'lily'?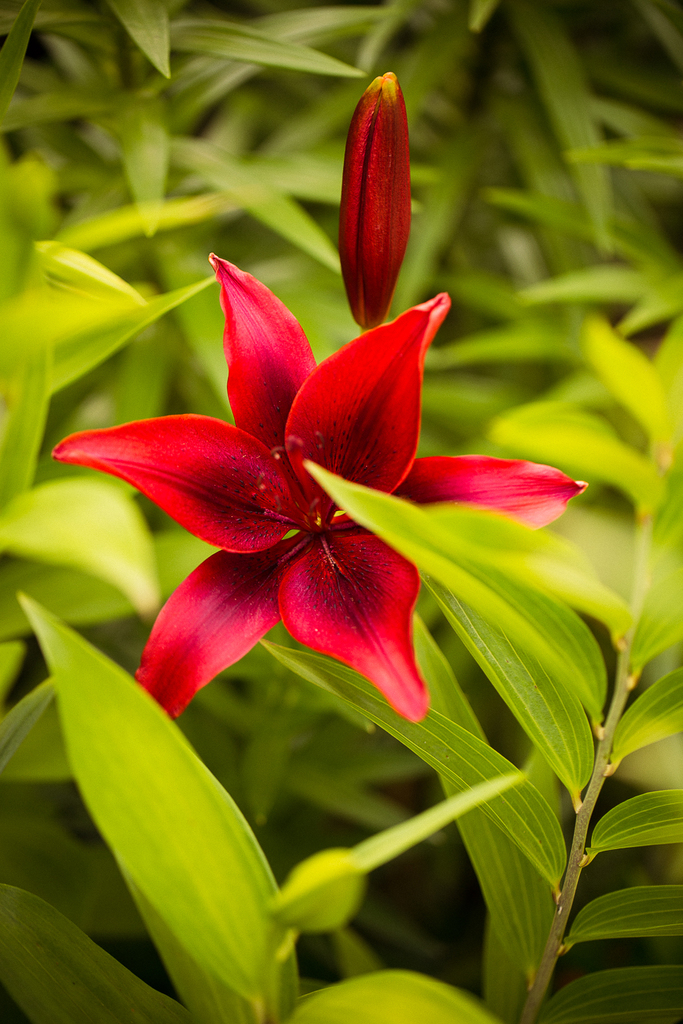
bbox=(47, 257, 593, 724)
